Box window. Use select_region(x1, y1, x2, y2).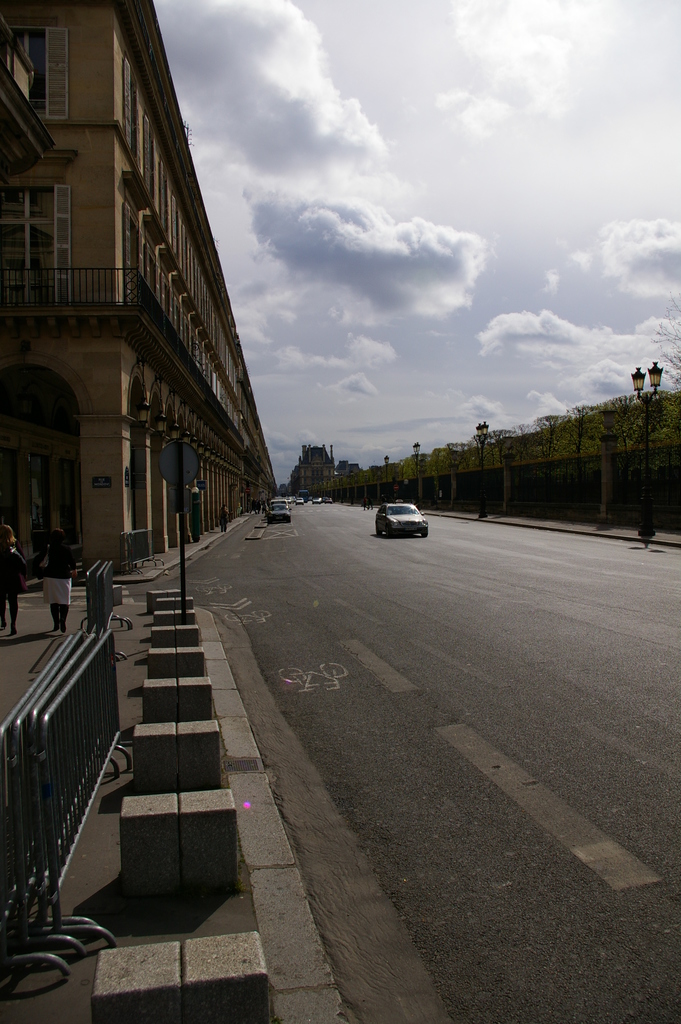
select_region(8, 185, 71, 297).
